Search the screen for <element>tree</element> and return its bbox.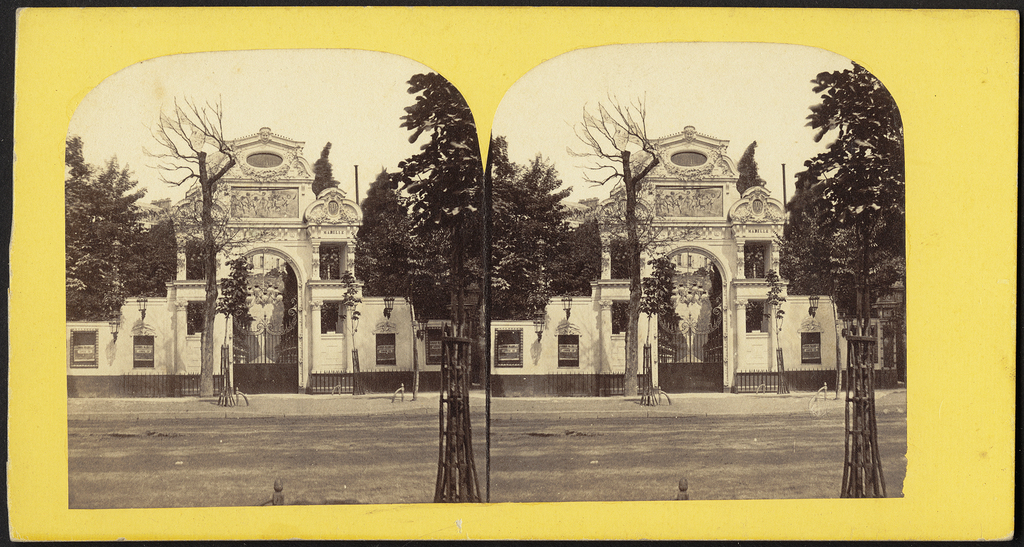
Found: bbox(556, 210, 593, 295).
